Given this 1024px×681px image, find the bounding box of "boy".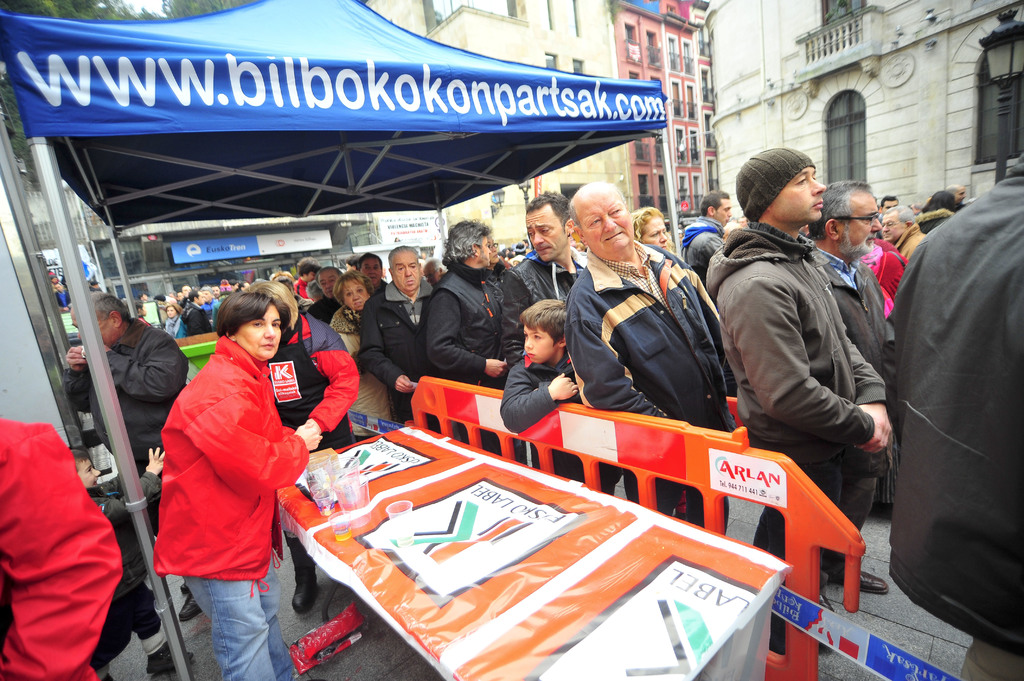
bbox=(71, 442, 176, 679).
